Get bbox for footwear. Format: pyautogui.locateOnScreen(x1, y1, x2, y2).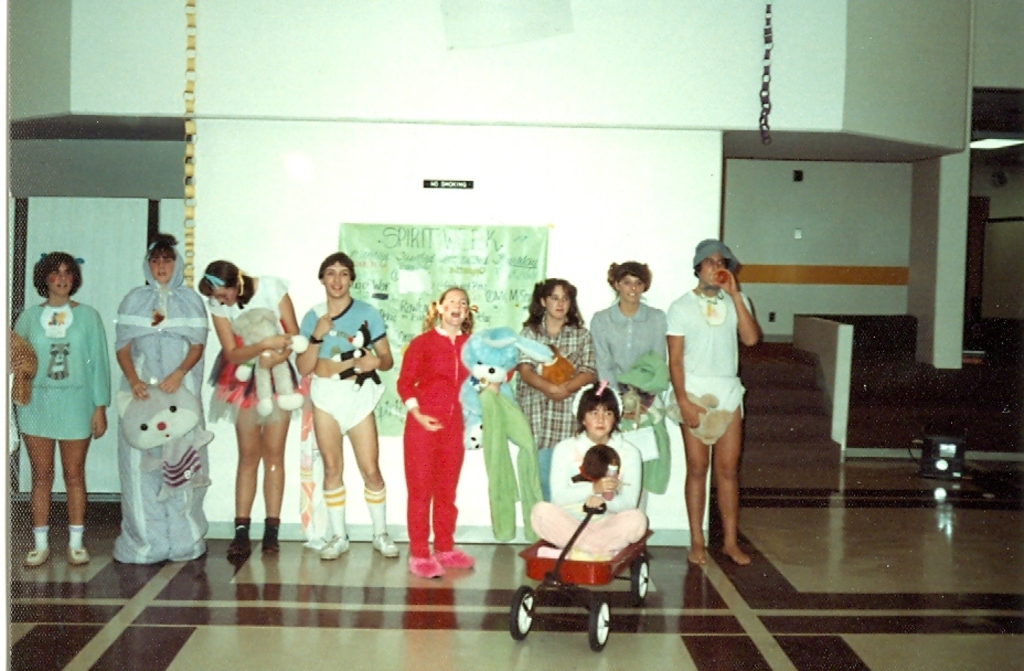
pyautogui.locateOnScreen(26, 515, 47, 566).
